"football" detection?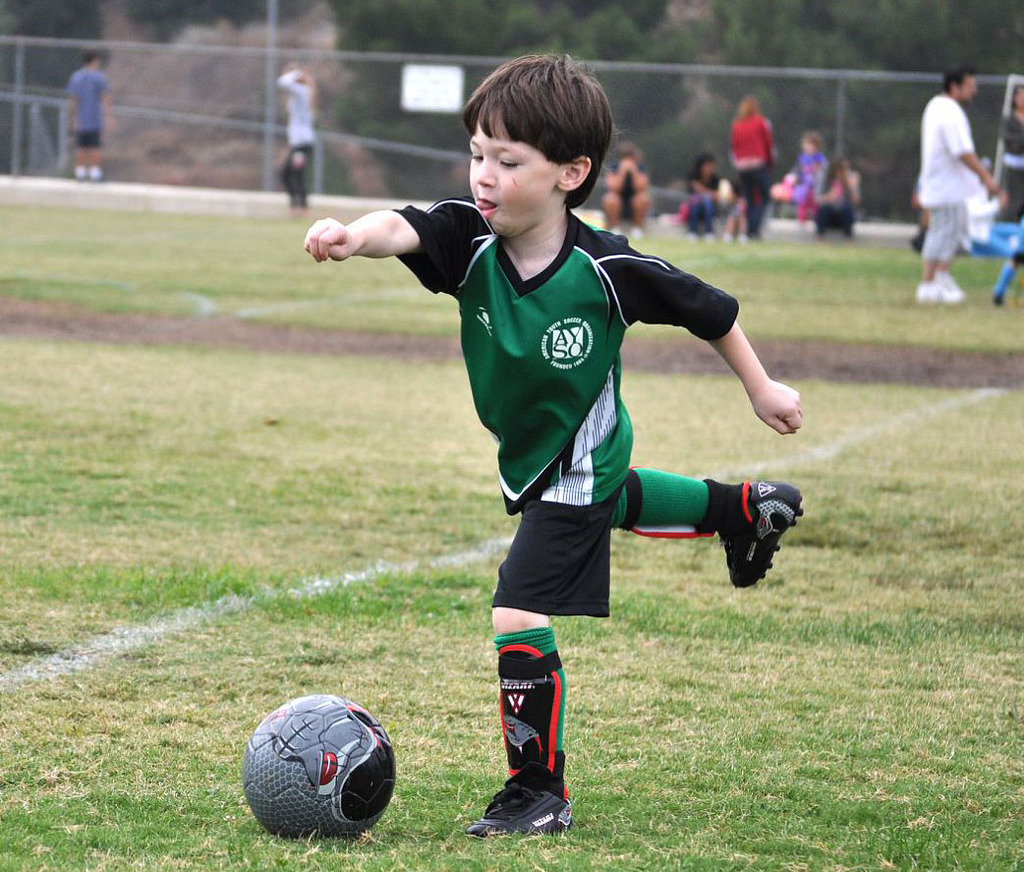
bbox=[233, 688, 399, 839]
